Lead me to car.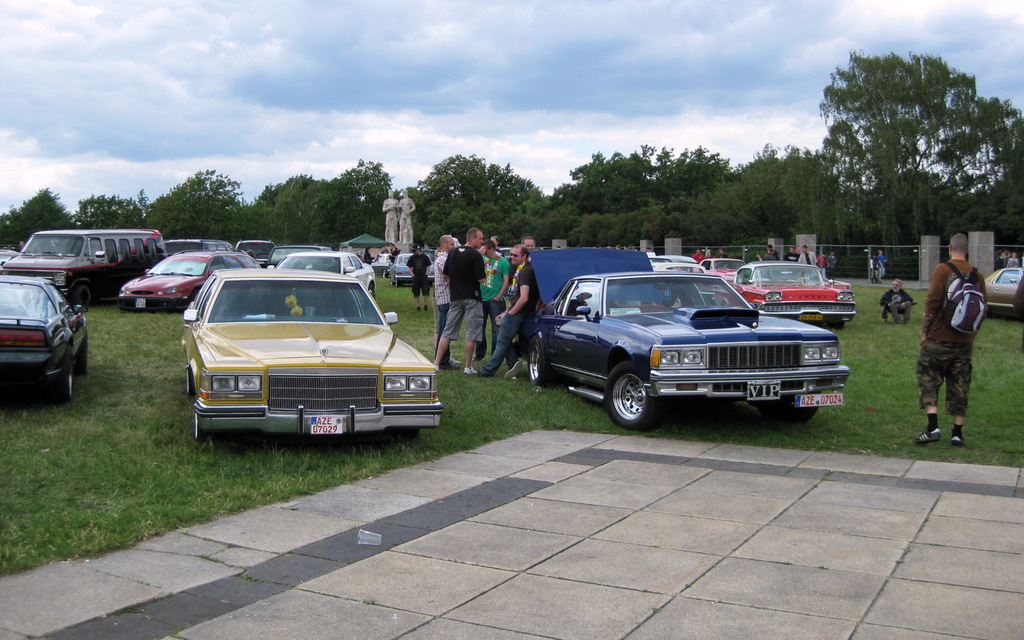
Lead to region(178, 260, 446, 442).
